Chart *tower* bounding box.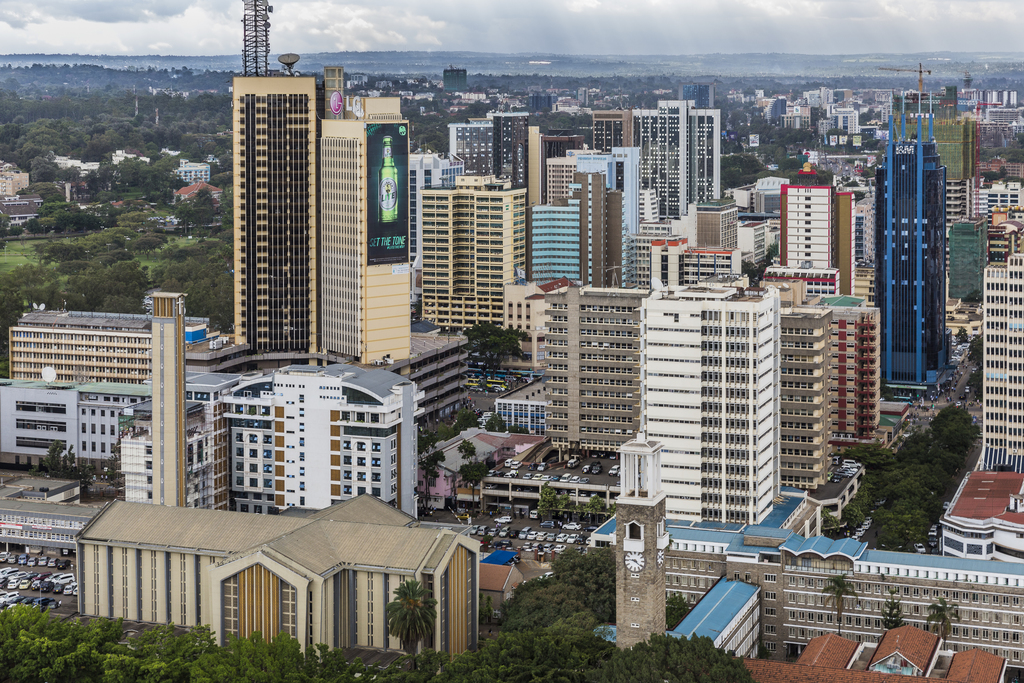
Charted: left=780, top=184, right=854, bottom=293.
